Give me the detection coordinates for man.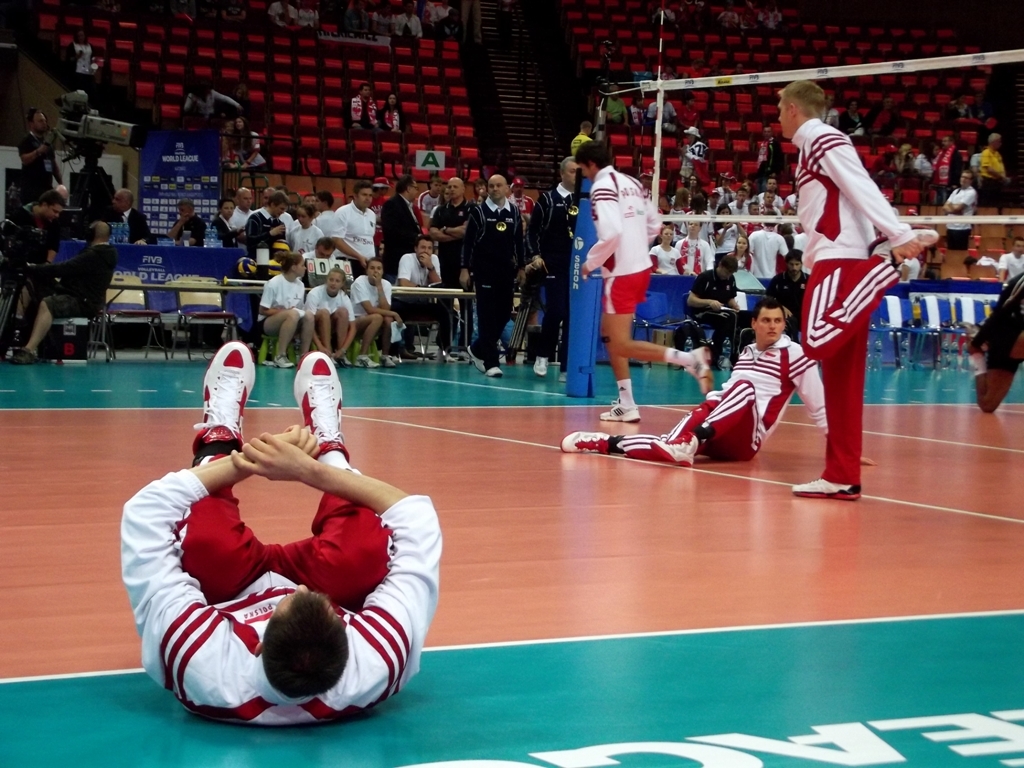
980, 136, 1012, 214.
